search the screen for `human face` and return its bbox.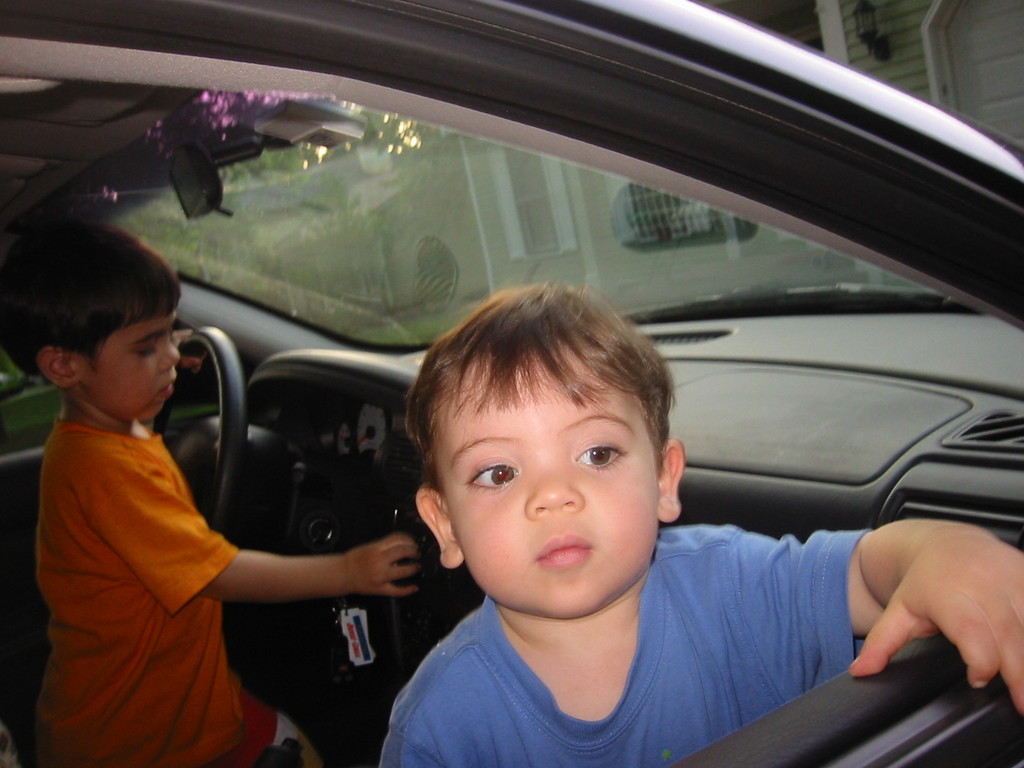
Found: l=441, t=351, r=657, b=613.
